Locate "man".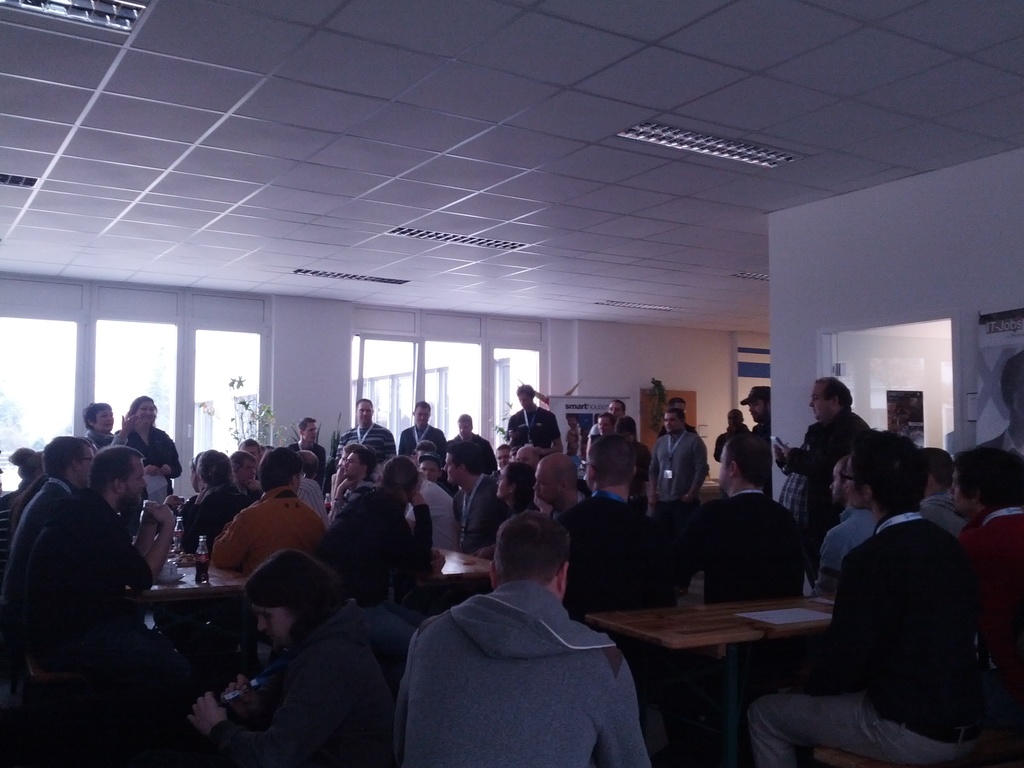
Bounding box: [x1=215, y1=450, x2=328, y2=582].
